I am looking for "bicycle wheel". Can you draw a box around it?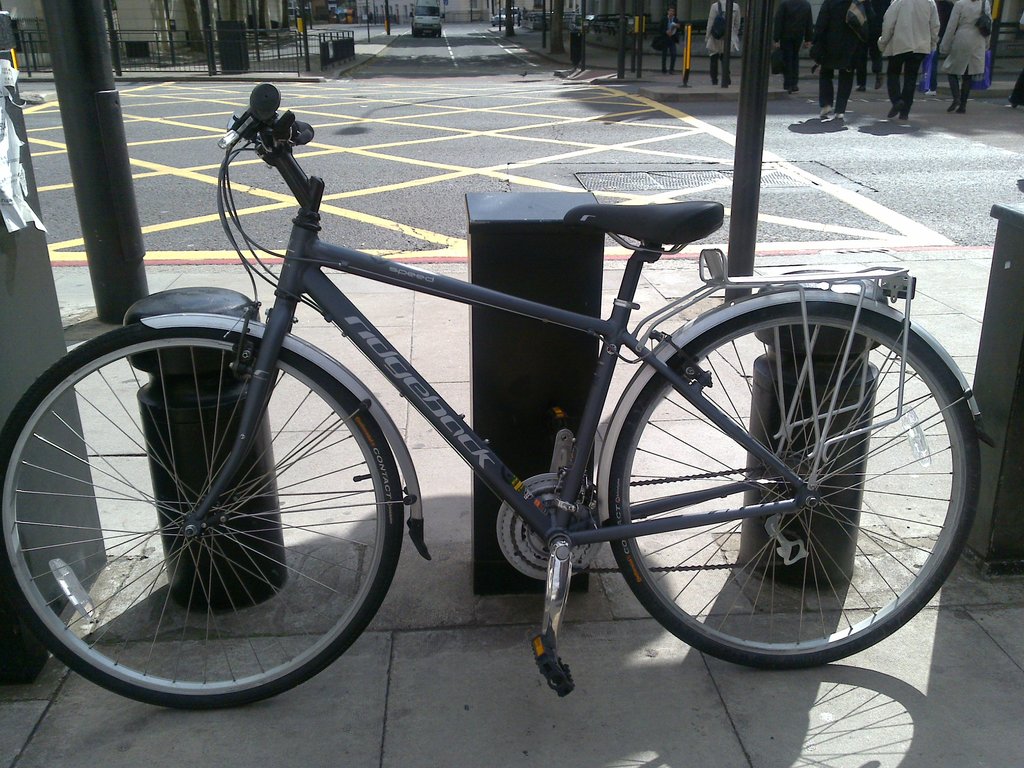
Sure, the bounding box is x1=0 y1=324 x2=411 y2=713.
